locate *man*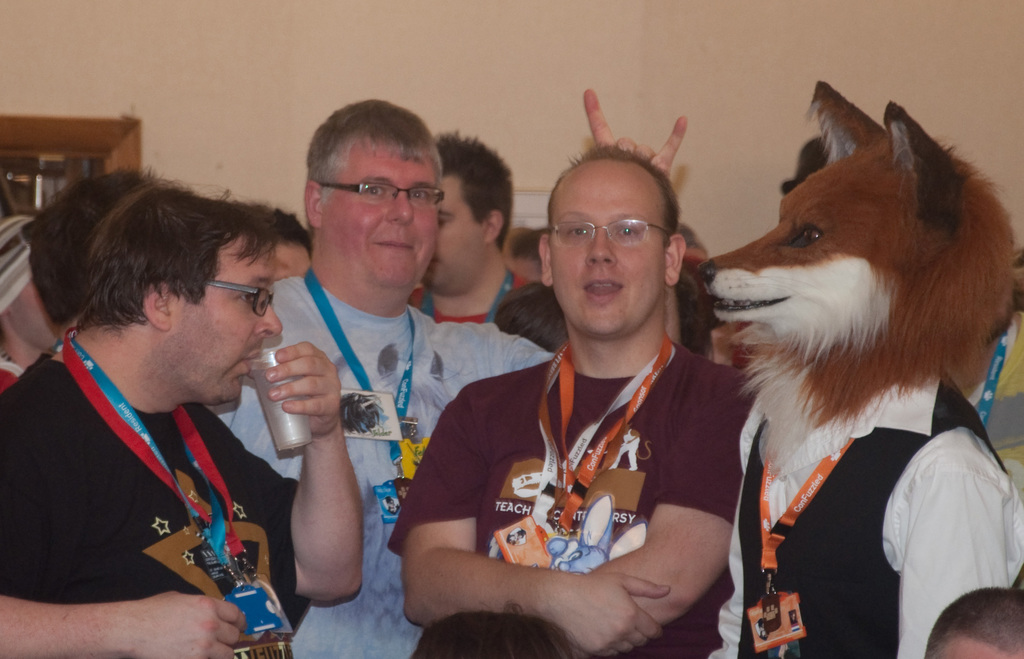
<box>406,131,543,325</box>
